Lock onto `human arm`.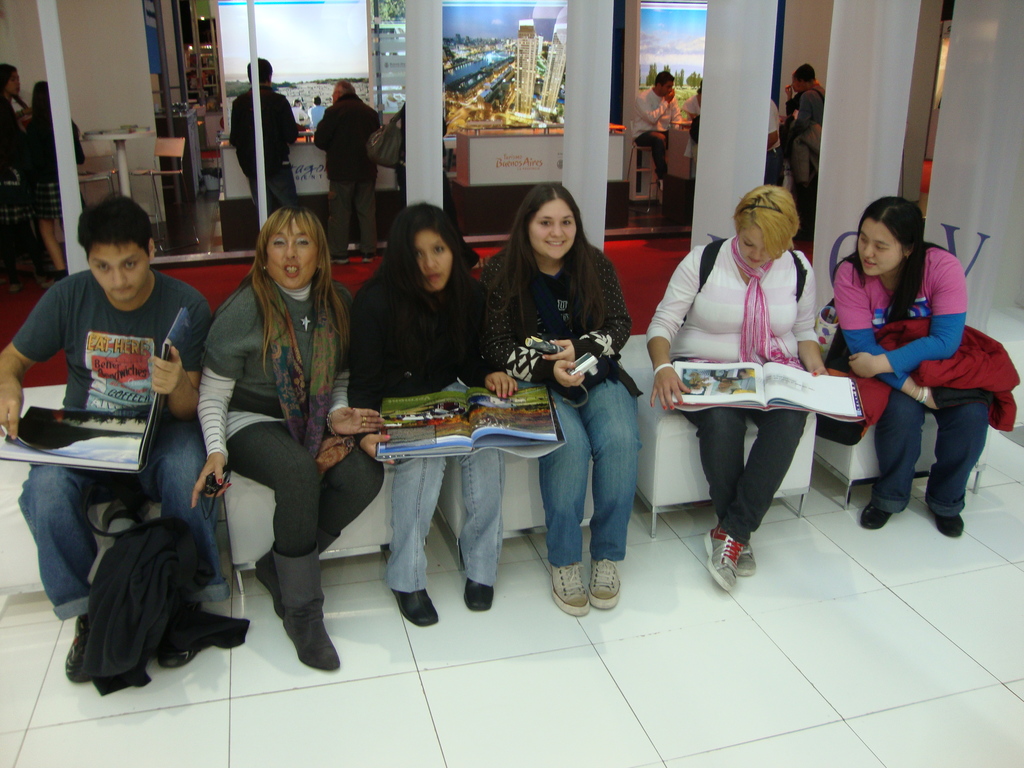
Locked: (x1=73, y1=122, x2=86, y2=166).
